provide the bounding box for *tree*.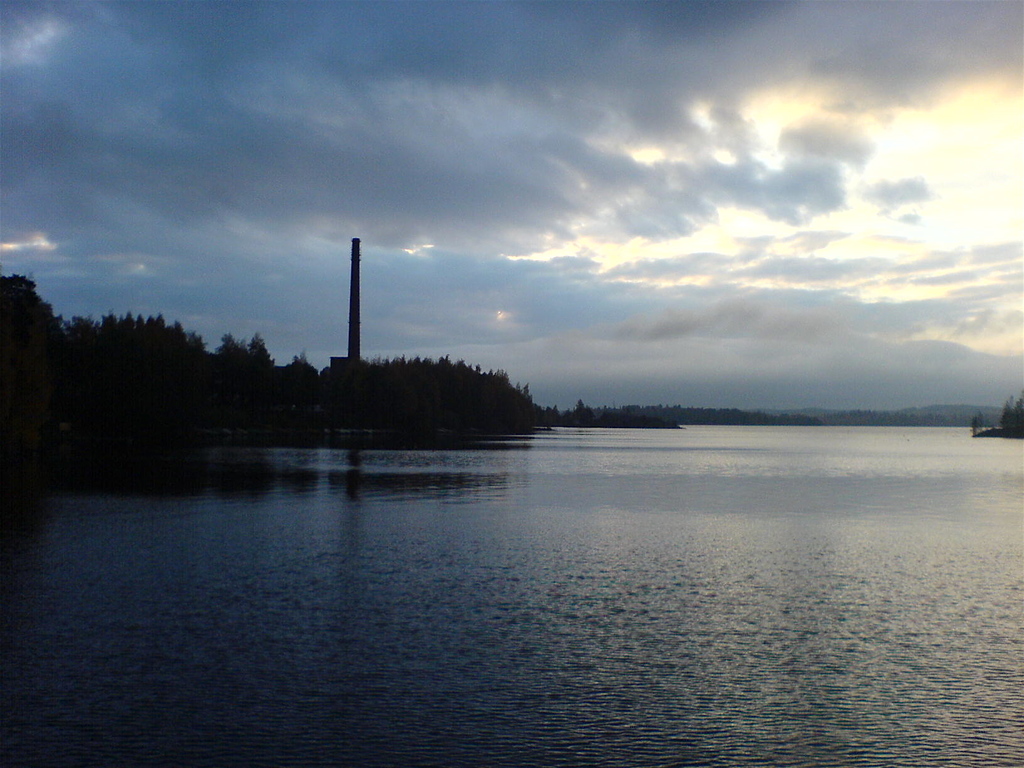
<region>971, 398, 1023, 436</region>.
